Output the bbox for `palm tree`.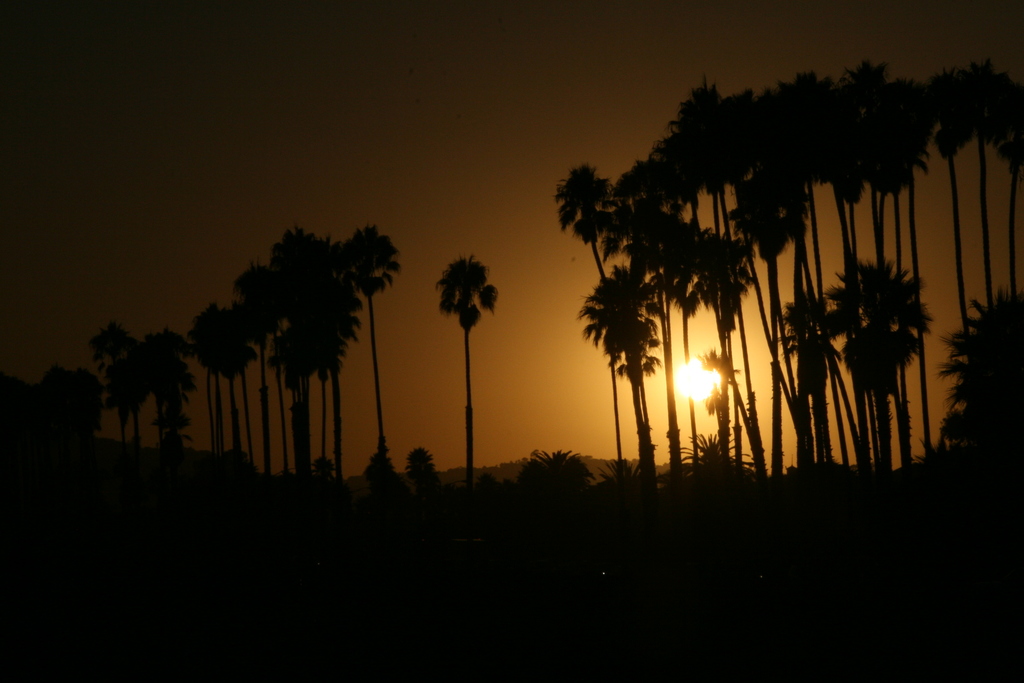
348:240:398:495.
